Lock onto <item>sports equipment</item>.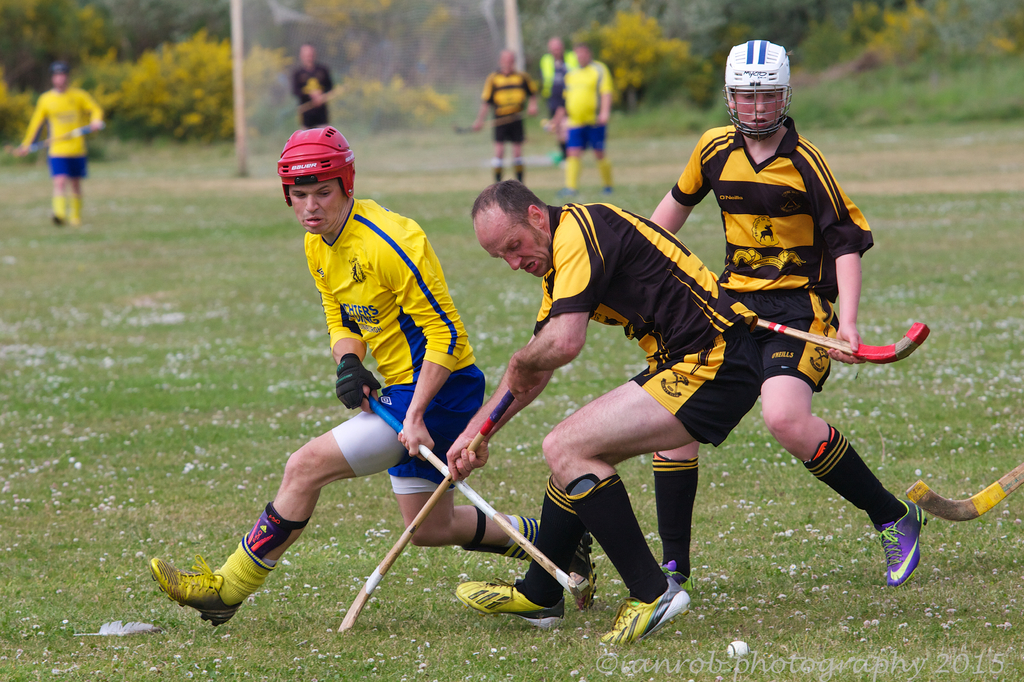
Locked: <box>147,556,248,629</box>.
